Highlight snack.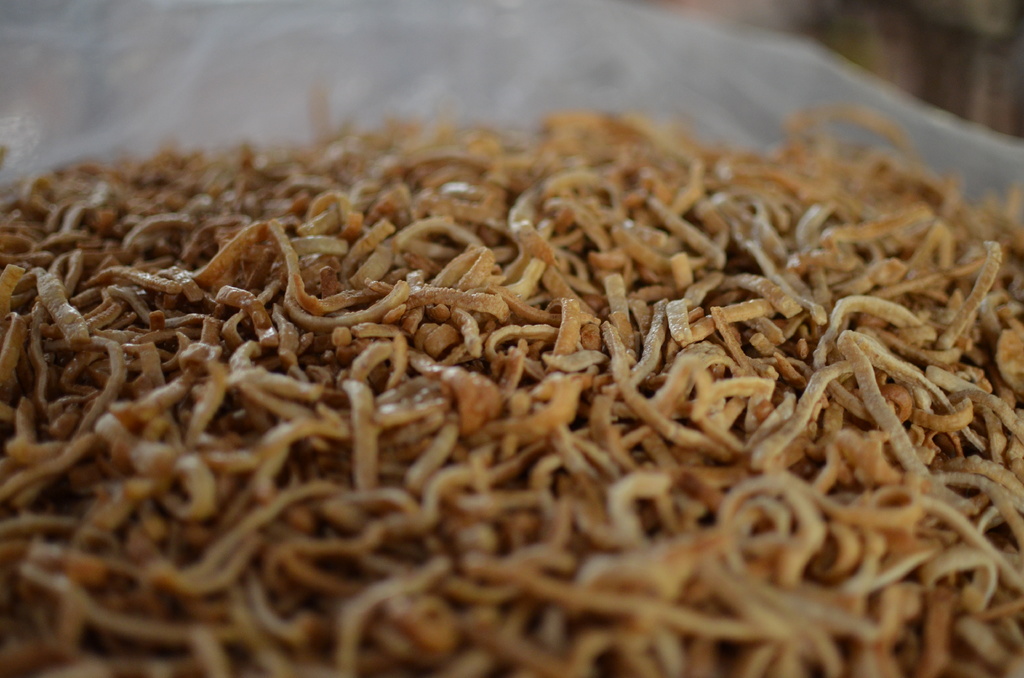
Highlighted region: 28, 62, 1023, 657.
